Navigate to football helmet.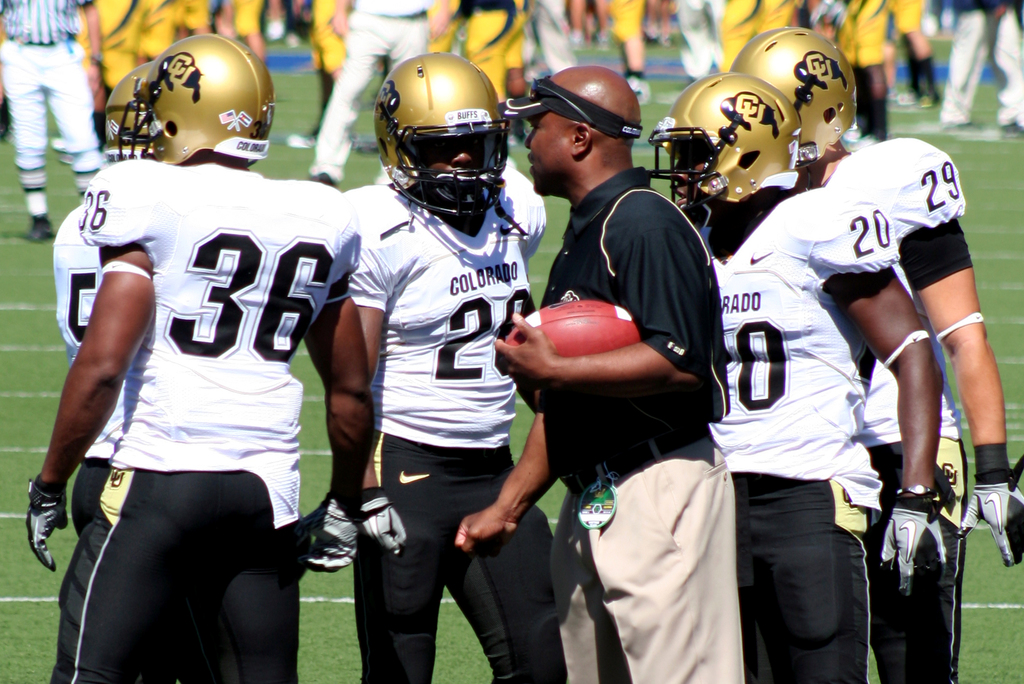
Navigation target: 730,24,863,161.
